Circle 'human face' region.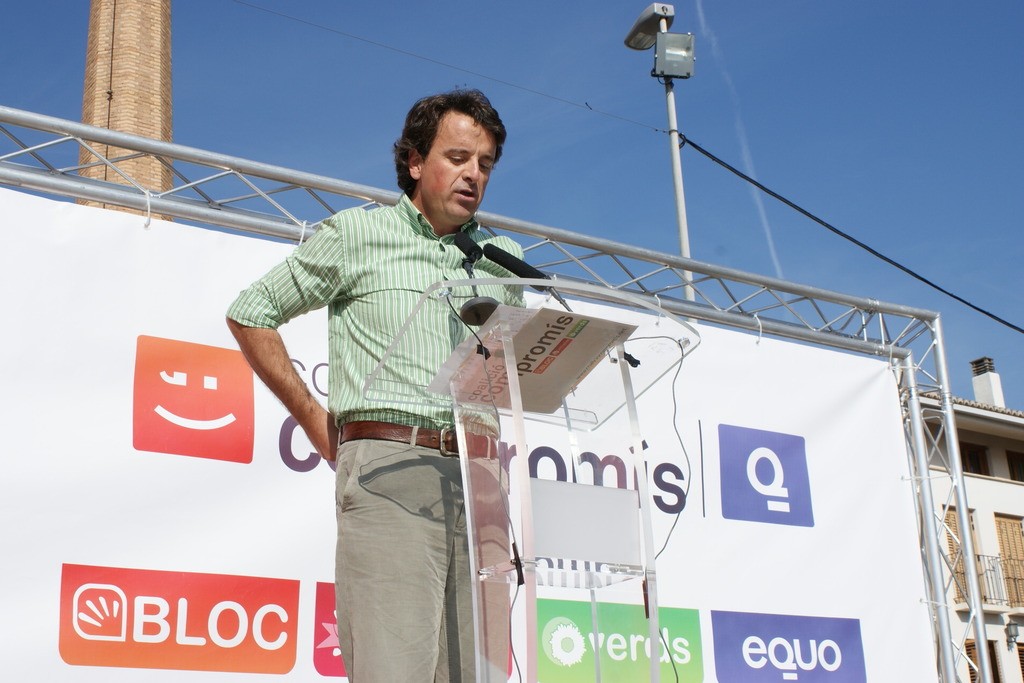
Region: box=[420, 114, 499, 215].
